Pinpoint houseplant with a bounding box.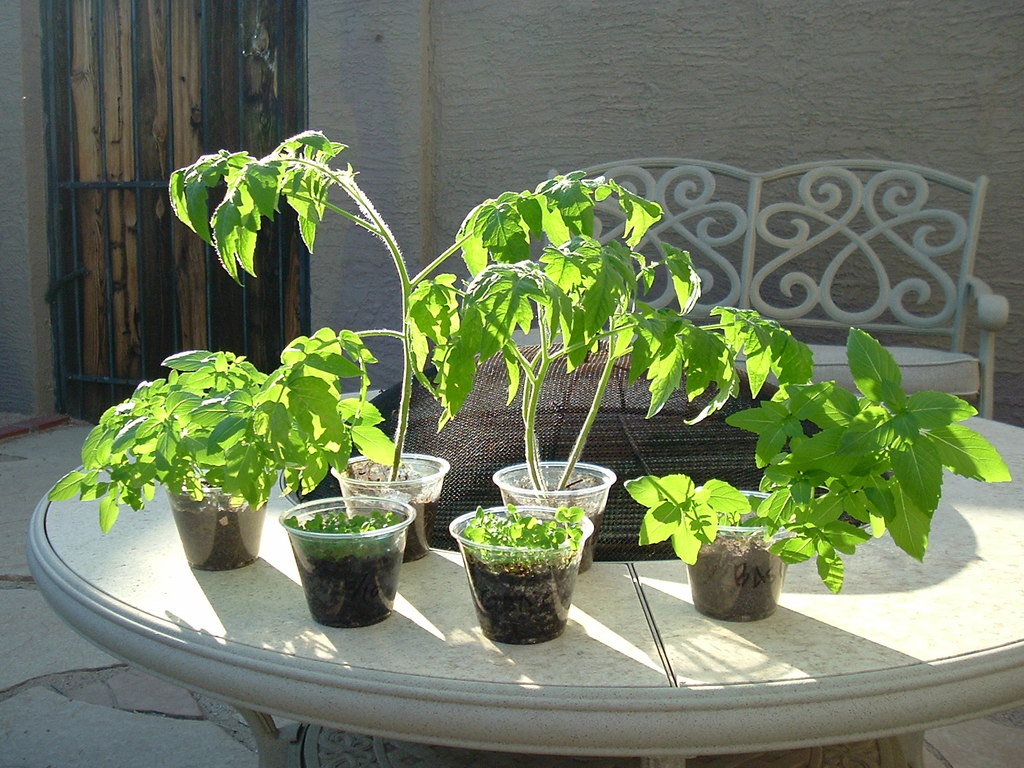
rect(45, 312, 395, 573).
